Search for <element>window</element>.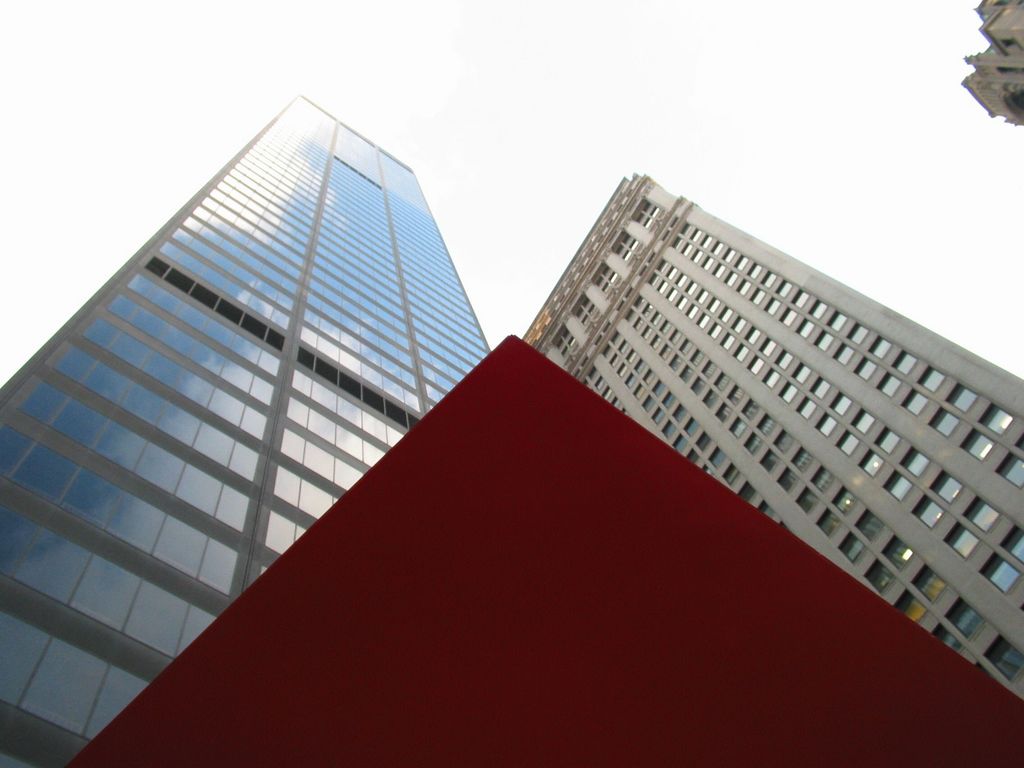
Found at <box>733,278,755,297</box>.
